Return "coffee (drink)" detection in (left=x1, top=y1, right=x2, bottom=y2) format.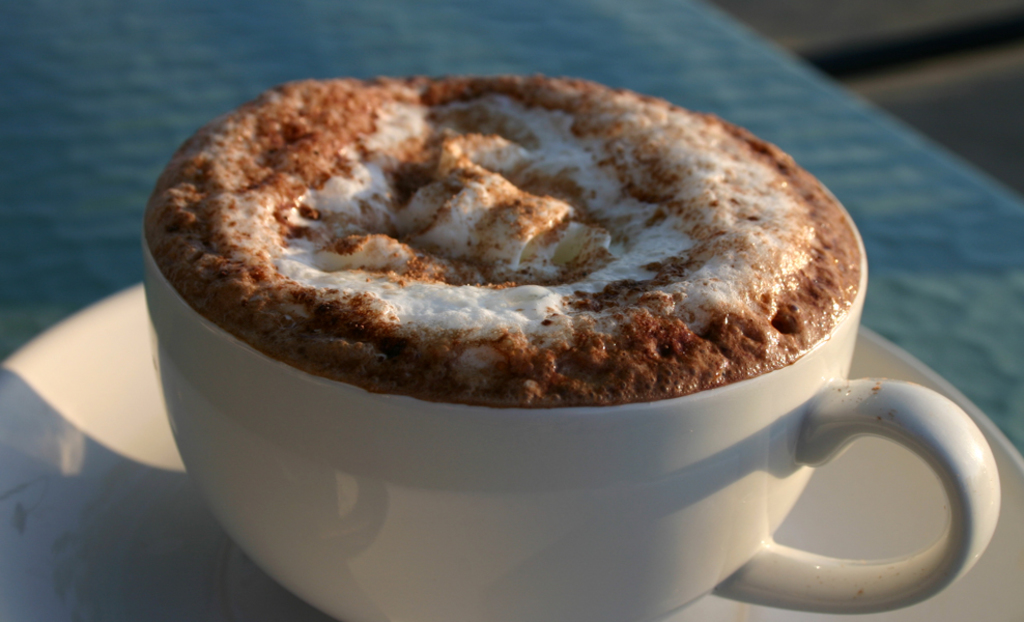
(left=108, top=70, right=965, bottom=597).
